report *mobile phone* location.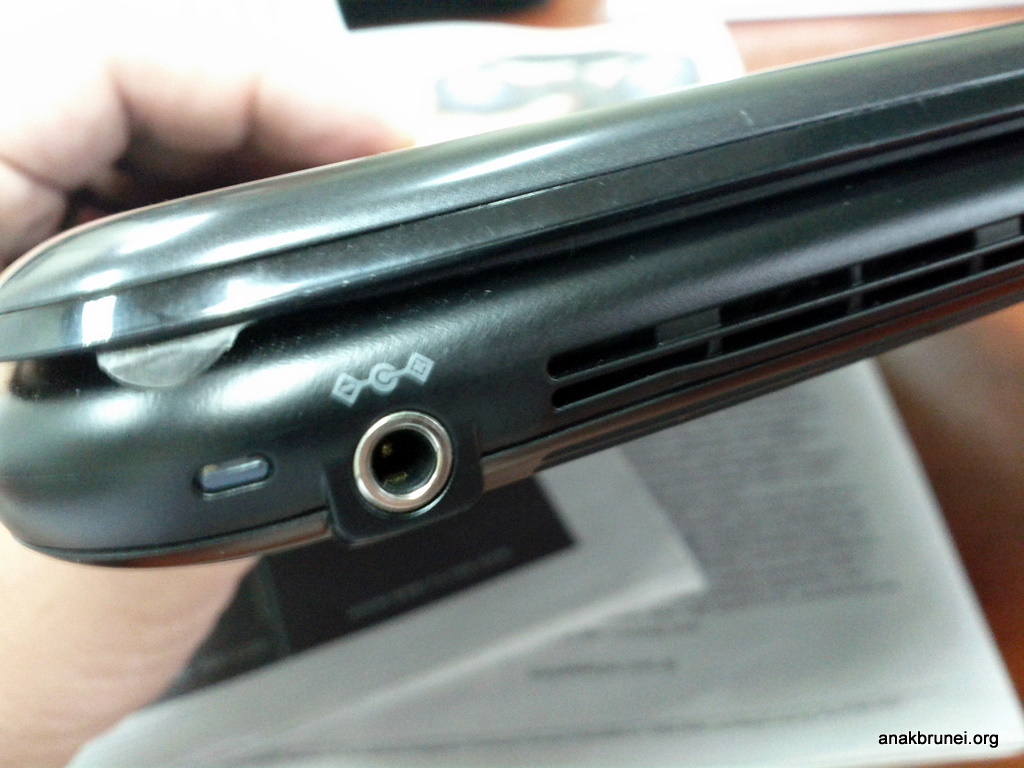
Report: l=0, t=65, r=1023, b=617.
